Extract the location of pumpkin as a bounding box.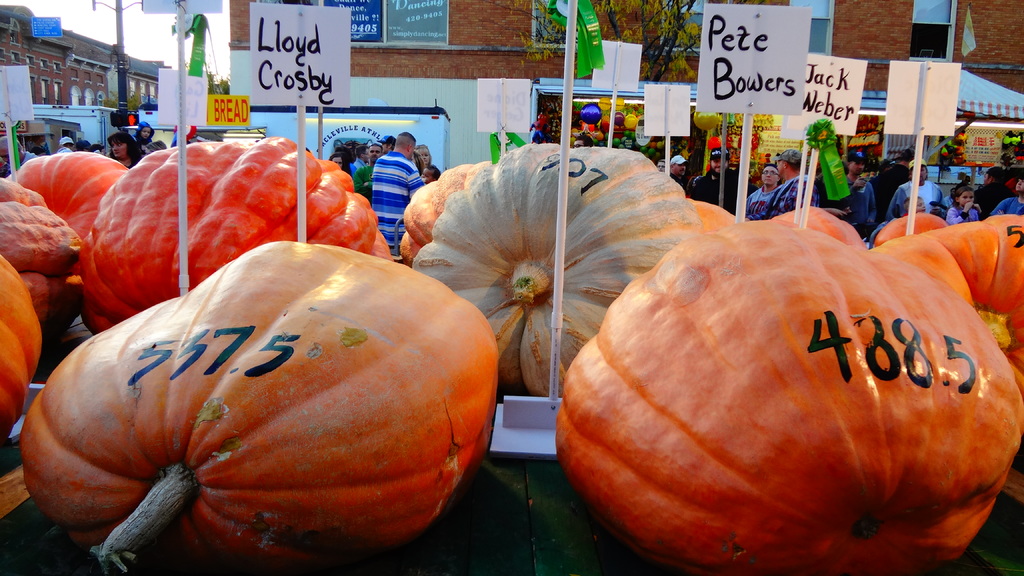
rect(396, 159, 481, 268).
